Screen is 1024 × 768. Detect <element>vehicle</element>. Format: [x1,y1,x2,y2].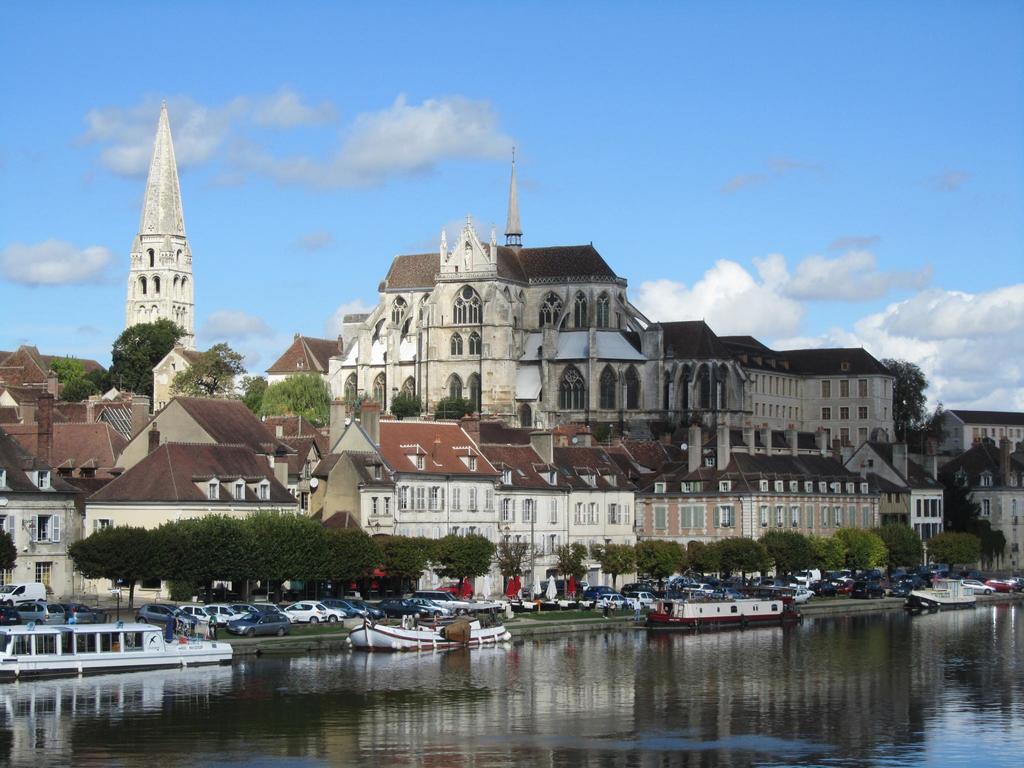
[404,595,451,621].
